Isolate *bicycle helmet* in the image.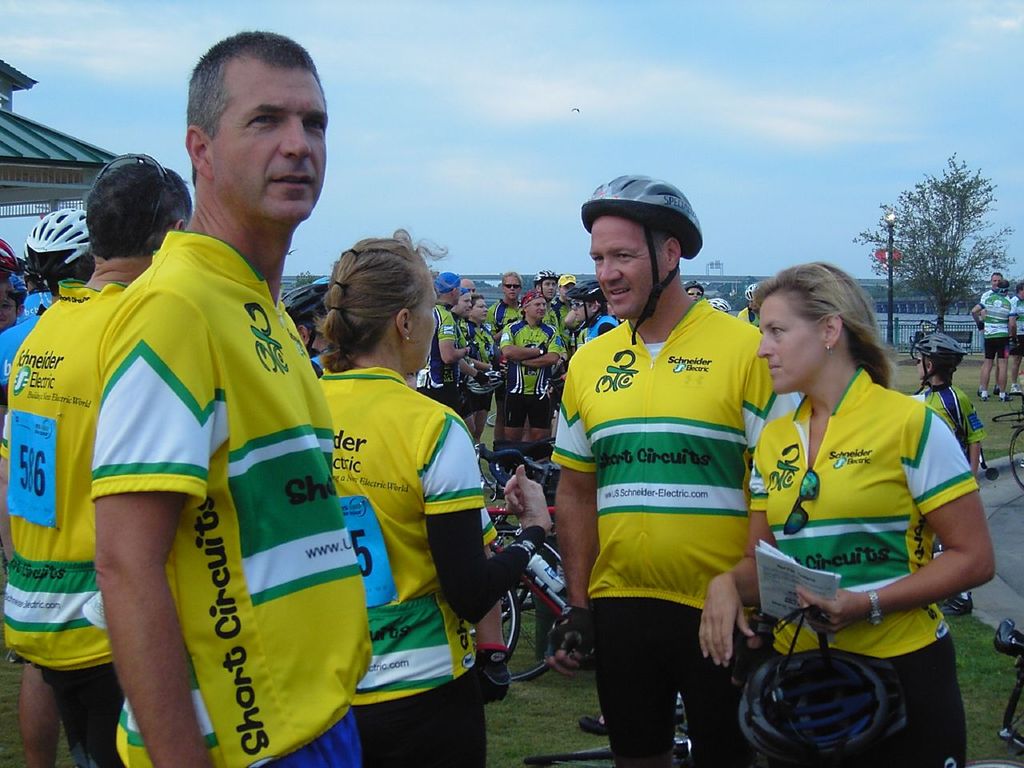
Isolated region: bbox=[534, 268, 555, 294].
